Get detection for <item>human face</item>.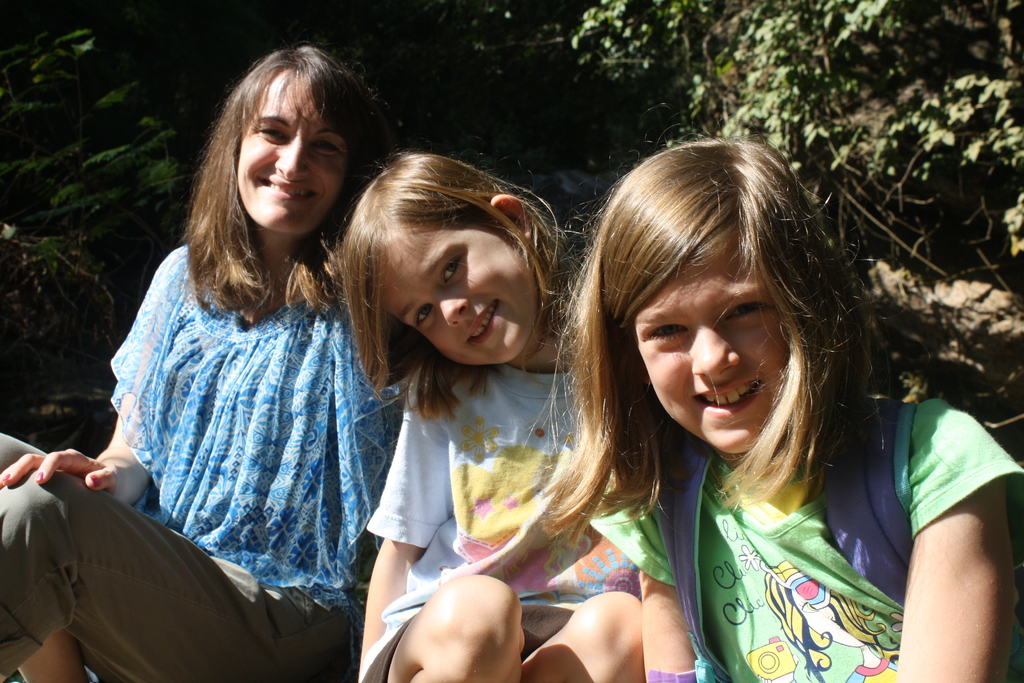
Detection: [left=633, top=242, right=796, bottom=454].
